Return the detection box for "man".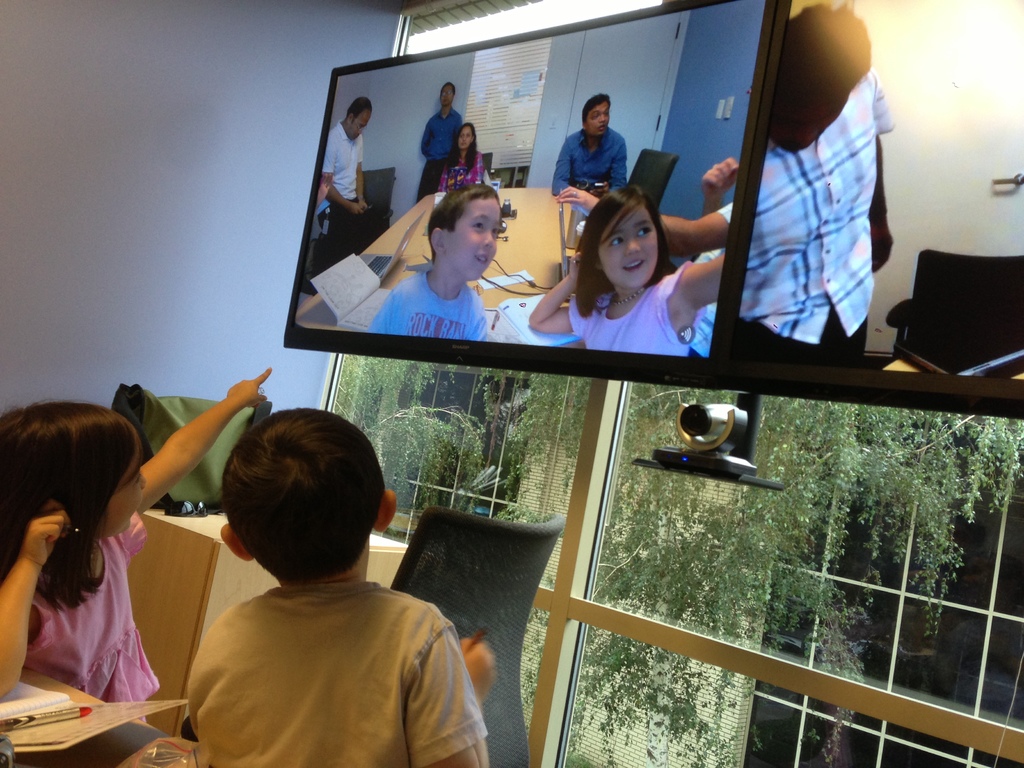
557 97 635 188.
